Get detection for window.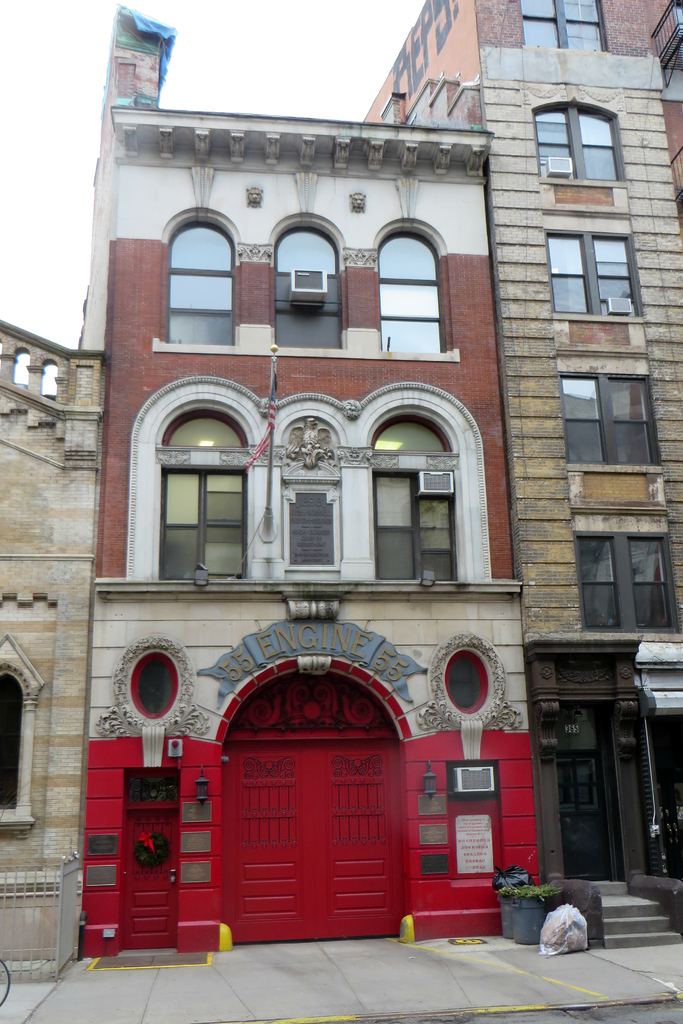
Detection: <bbox>0, 671, 24, 808</bbox>.
